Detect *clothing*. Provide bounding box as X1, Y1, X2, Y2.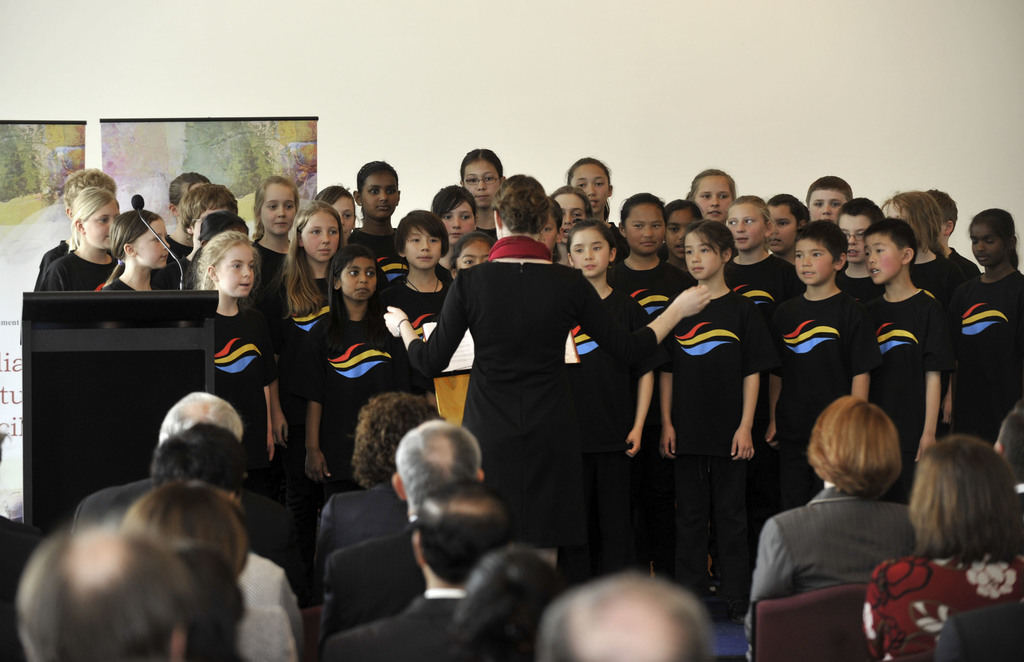
852, 554, 1023, 661.
